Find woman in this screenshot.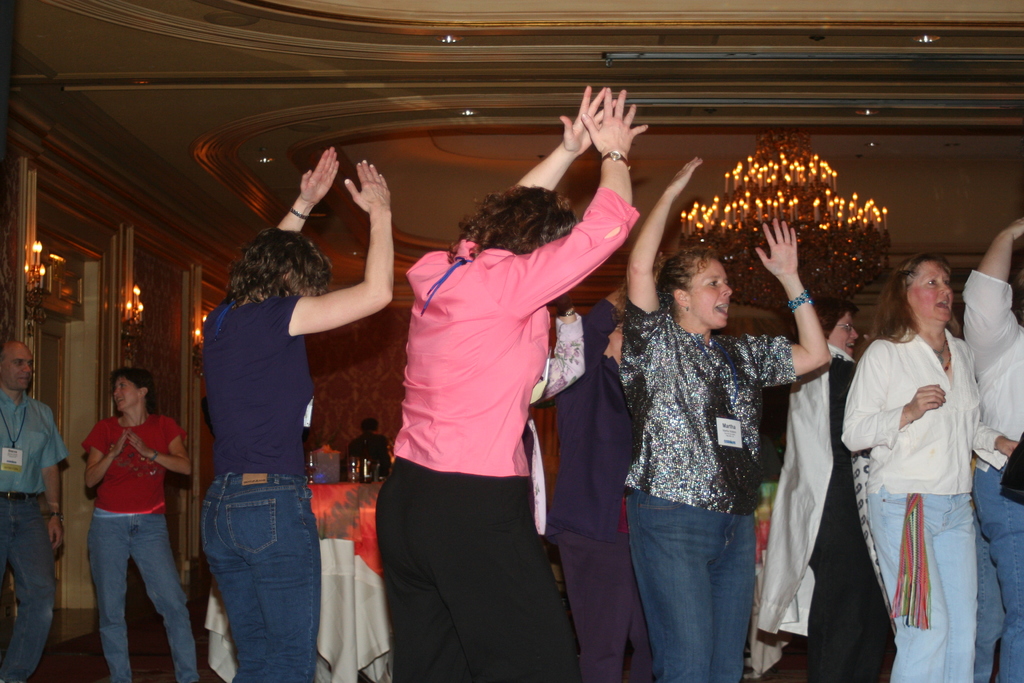
The bounding box for woman is pyautogui.locateOnScreen(950, 216, 1023, 682).
